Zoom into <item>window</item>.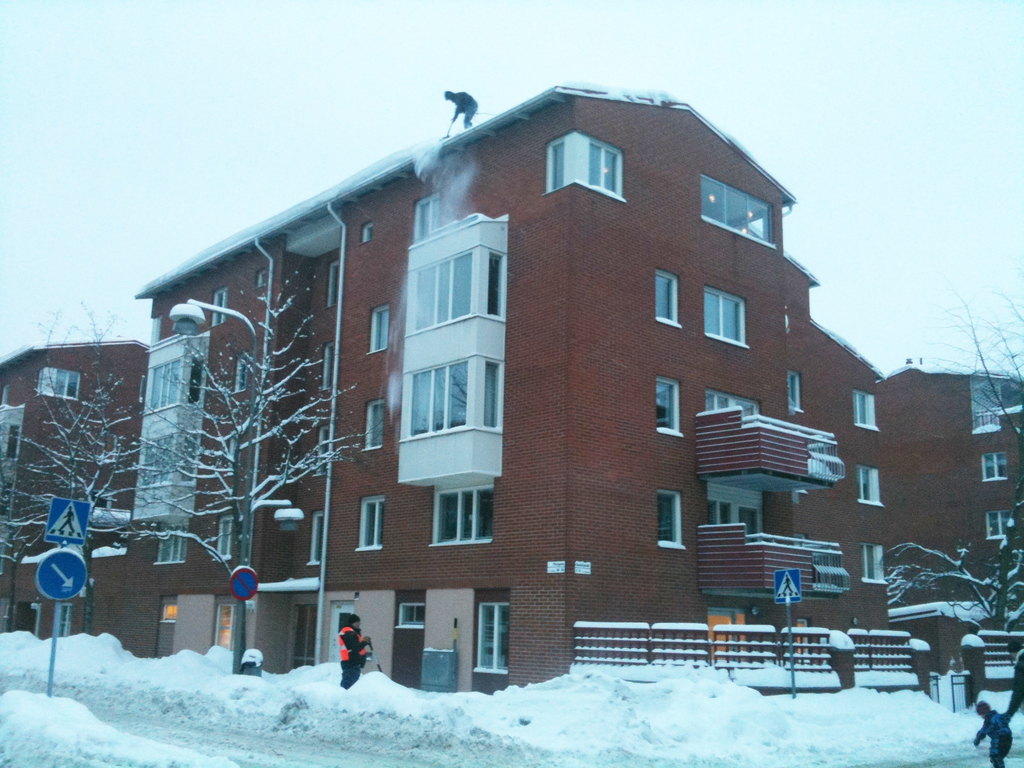
Zoom target: 362, 396, 383, 452.
